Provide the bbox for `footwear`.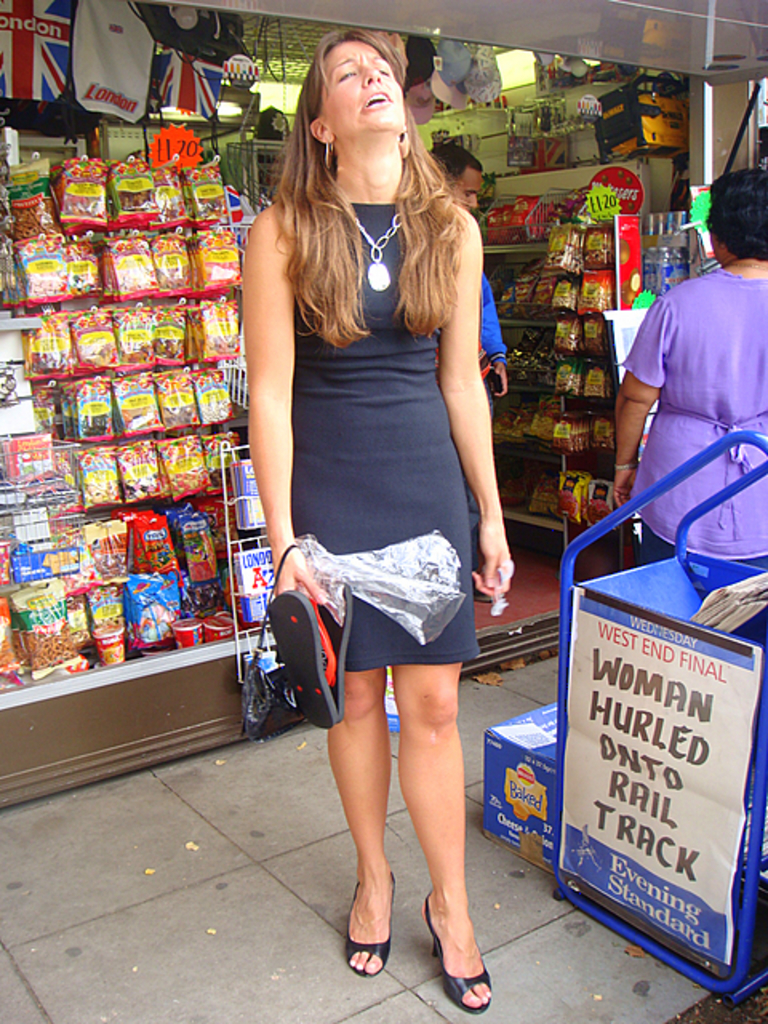
Rect(341, 866, 394, 976).
